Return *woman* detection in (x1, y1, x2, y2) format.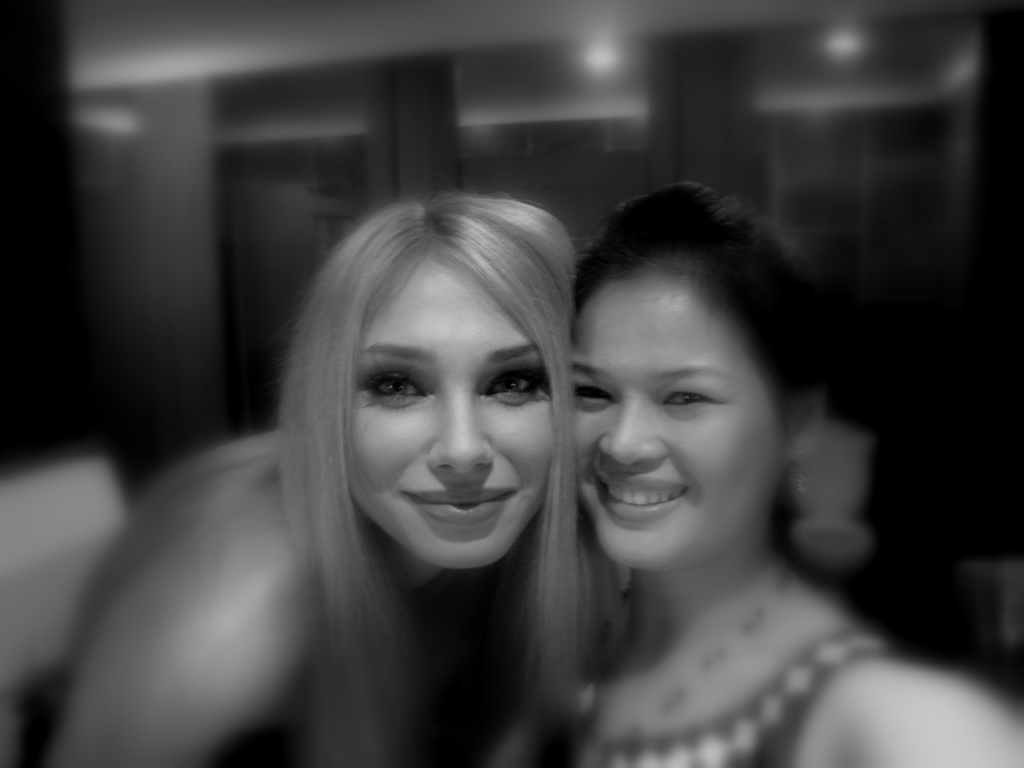
(15, 184, 580, 767).
